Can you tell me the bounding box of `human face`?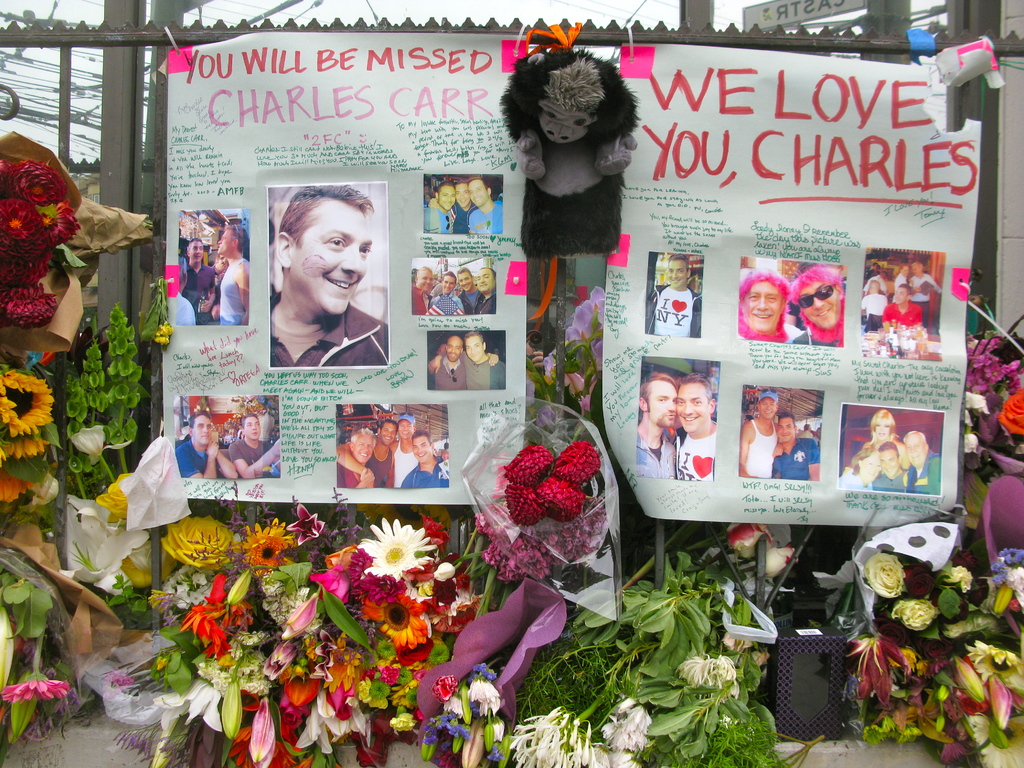
[417,273,433,291].
